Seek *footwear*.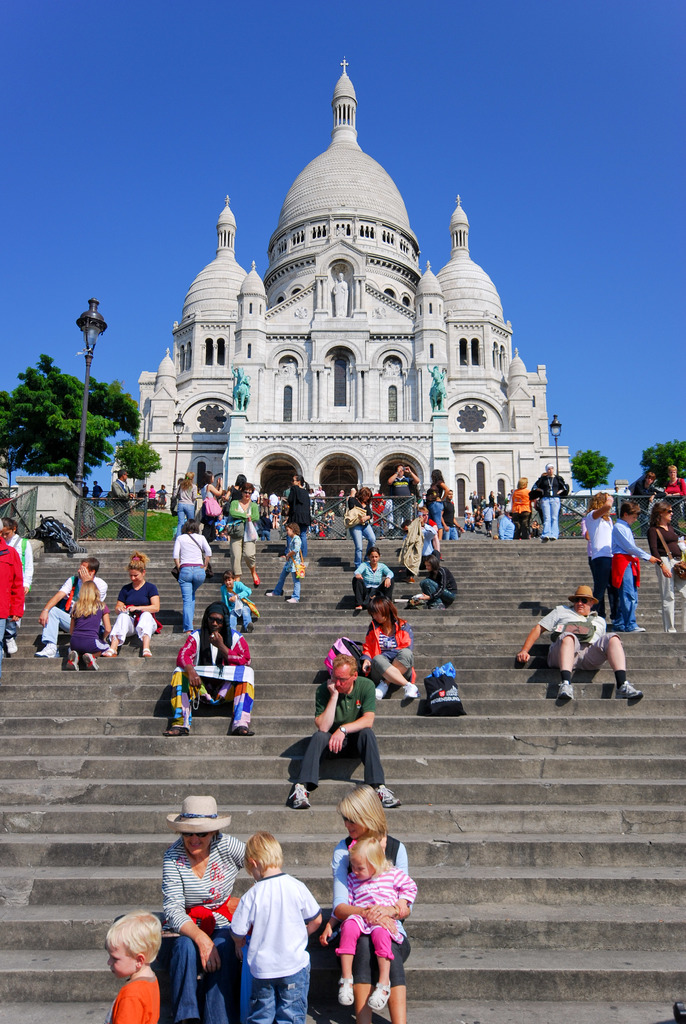
locate(164, 721, 193, 739).
